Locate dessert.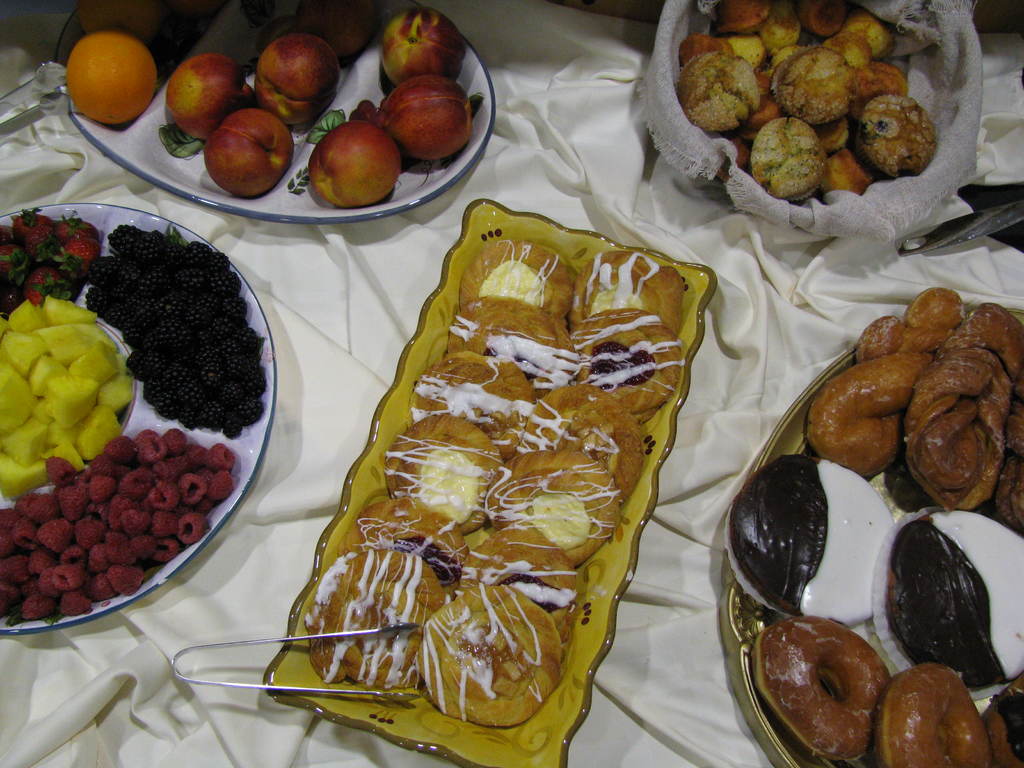
Bounding box: [left=757, top=113, right=831, bottom=196].
